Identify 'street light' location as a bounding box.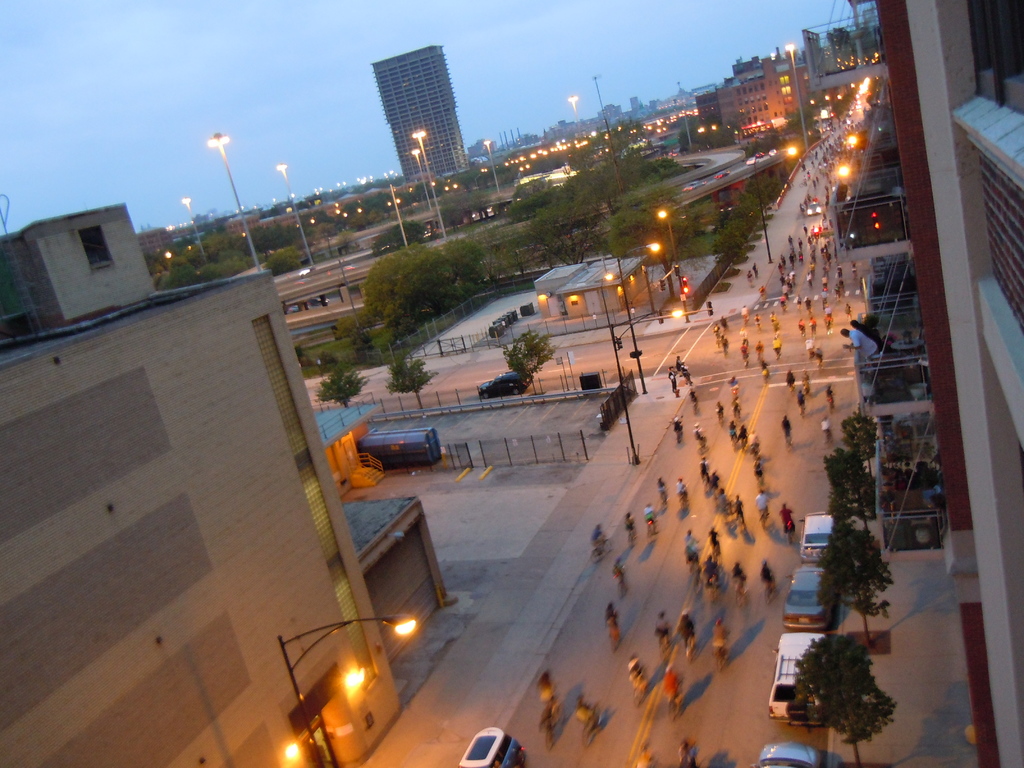
BBox(598, 273, 685, 466).
